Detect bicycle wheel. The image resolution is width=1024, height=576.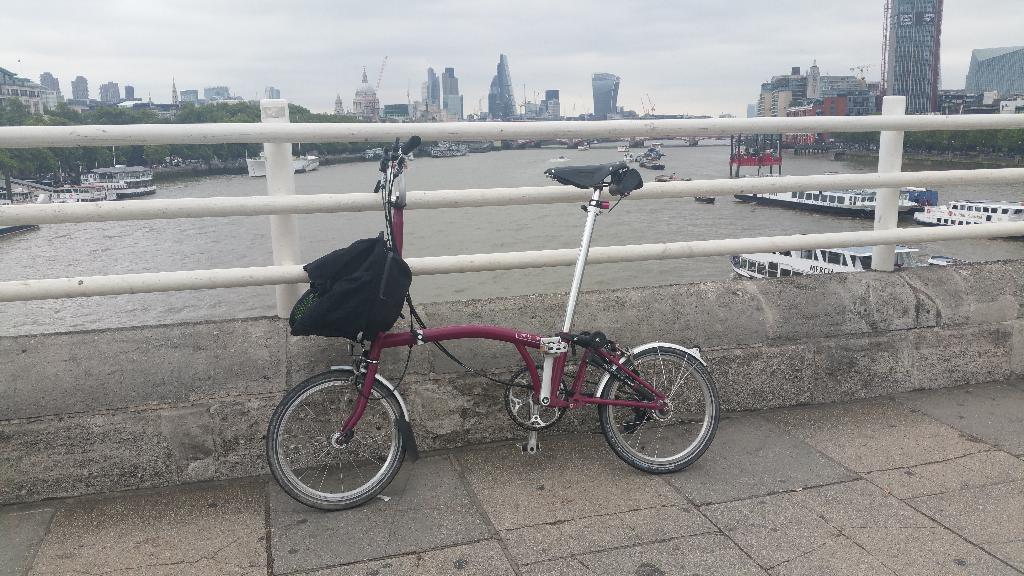
(left=266, top=370, right=407, bottom=512).
